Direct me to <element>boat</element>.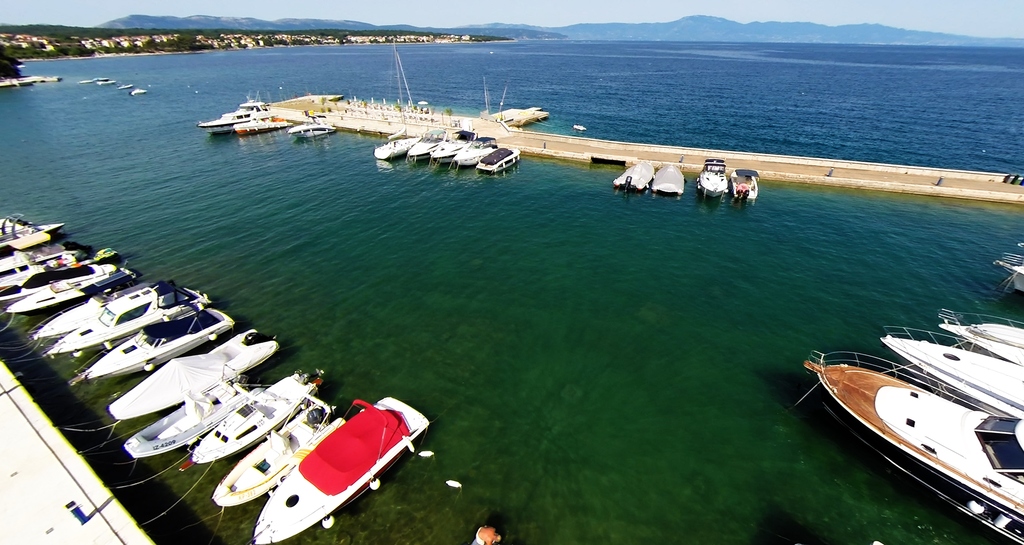
Direction: x1=131 y1=84 x2=152 y2=95.
